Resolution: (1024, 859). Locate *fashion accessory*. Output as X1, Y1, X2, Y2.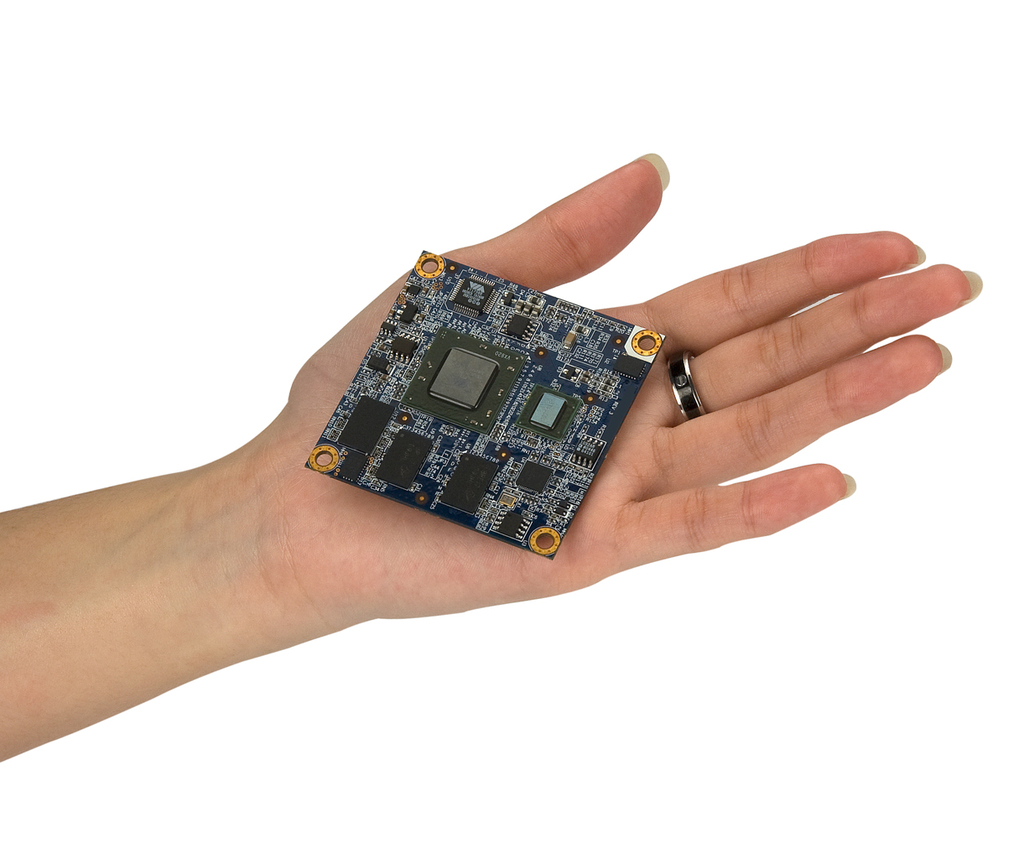
660, 351, 710, 419.
